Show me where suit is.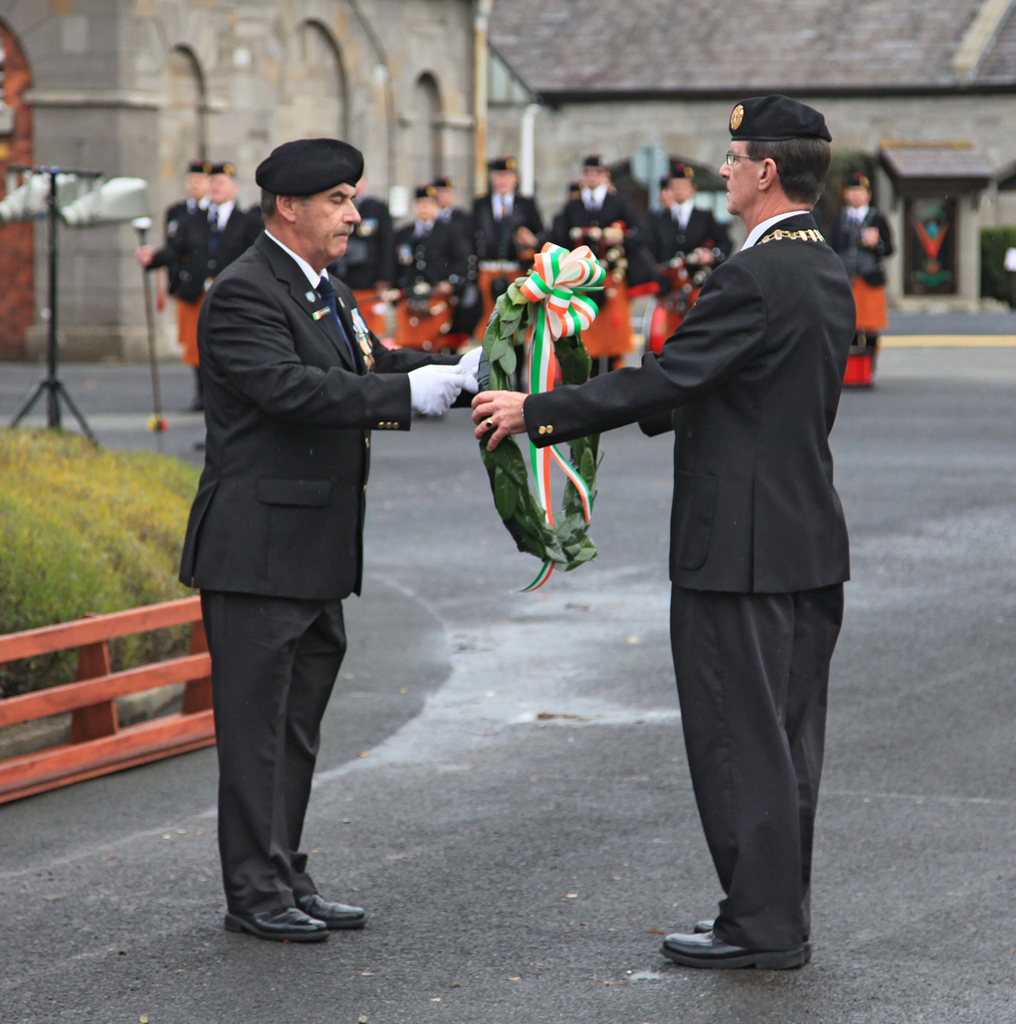
suit is at Rect(518, 212, 857, 955).
